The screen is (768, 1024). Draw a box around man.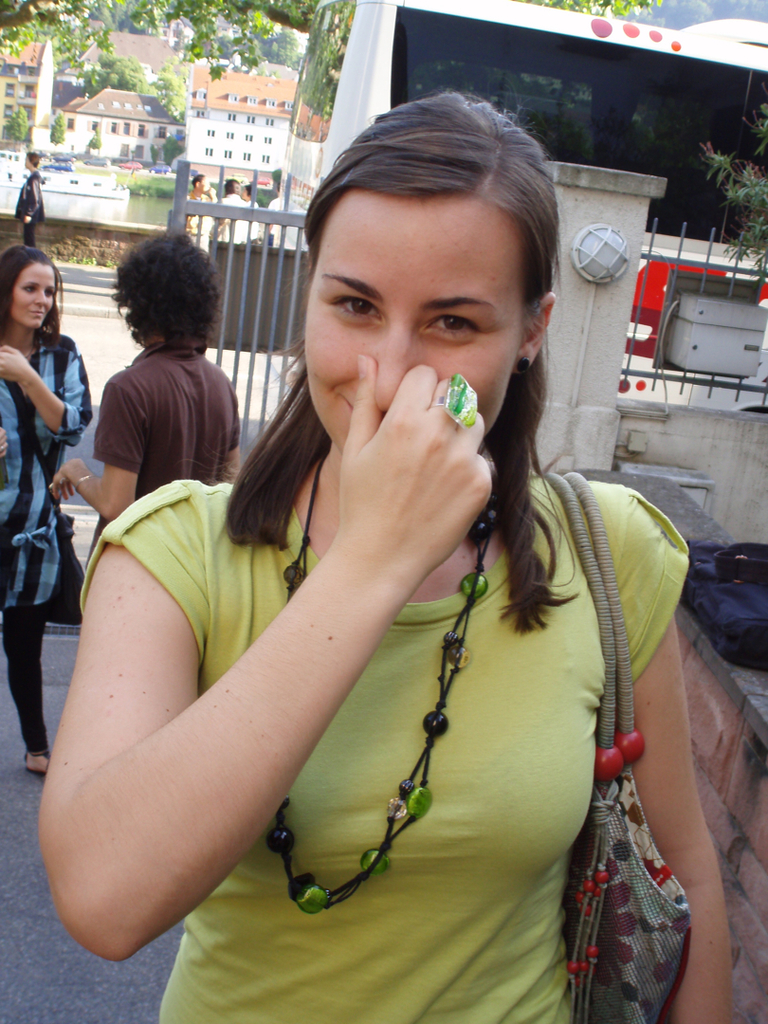
{"left": 182, "top": 172, "right": 219, "bottom": 235}.
